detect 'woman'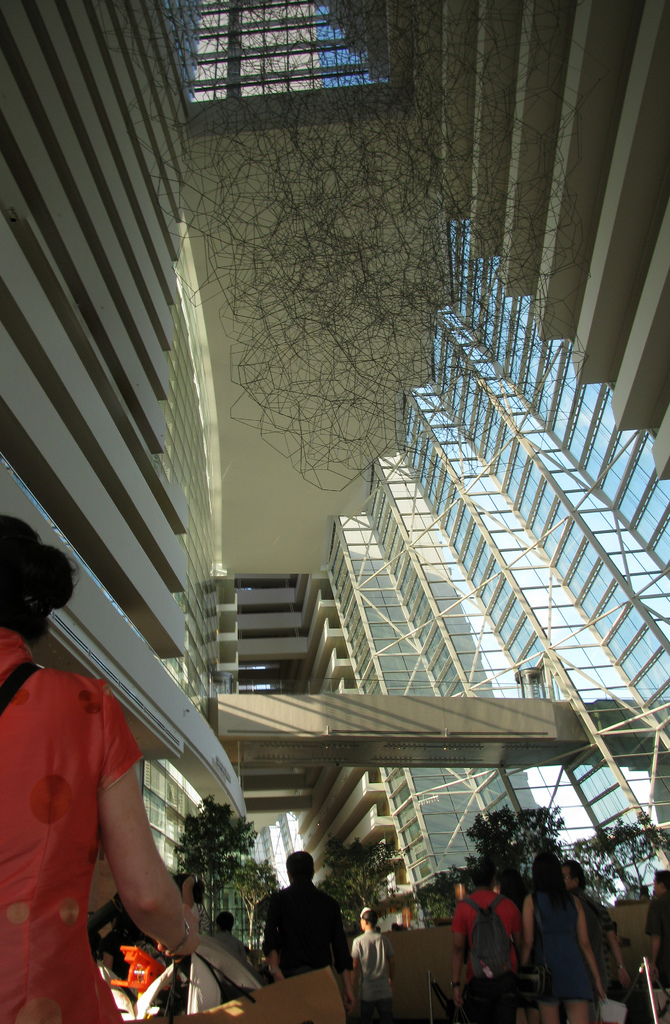
{"x1": 0, "y1": 518, "x2": 203, "y2": 1023}
